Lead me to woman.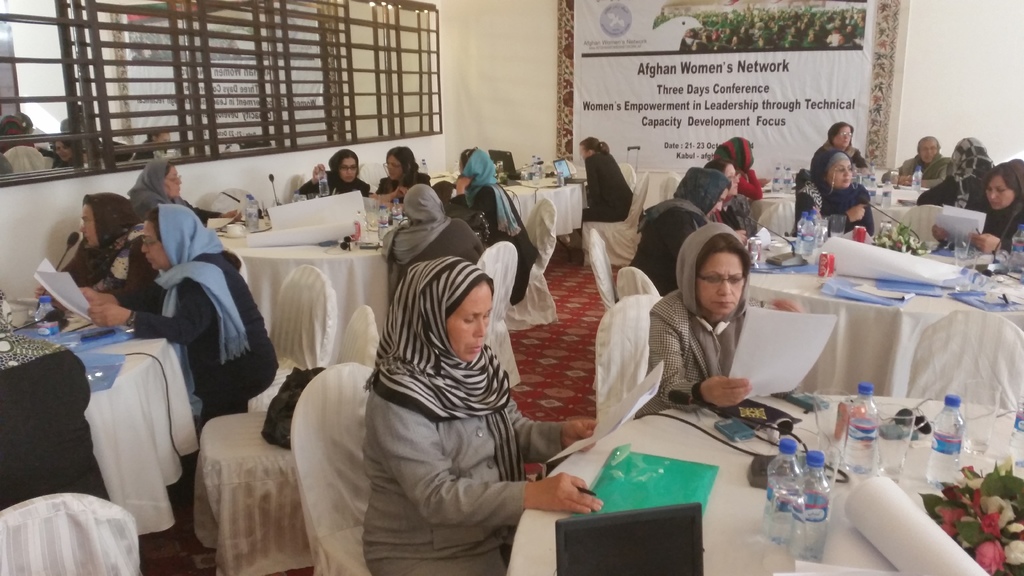
Lead to x1=35, y1=193, x2=147, y2=307.
